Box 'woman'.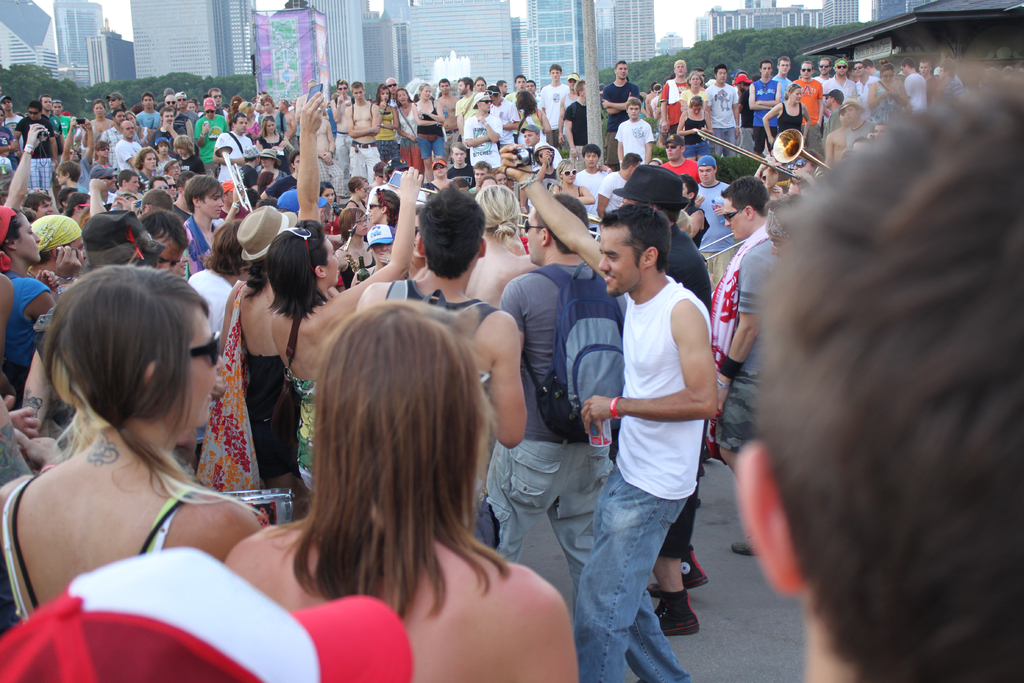
763 81 806 154.
